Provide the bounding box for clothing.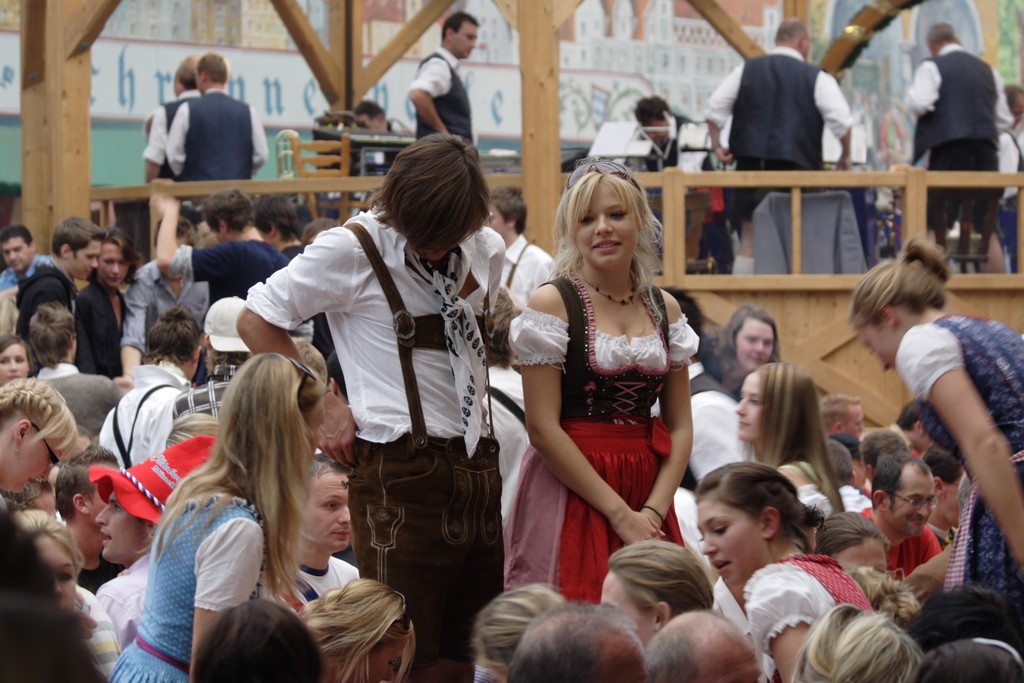
bbox=[73, 270, 131, 388].
